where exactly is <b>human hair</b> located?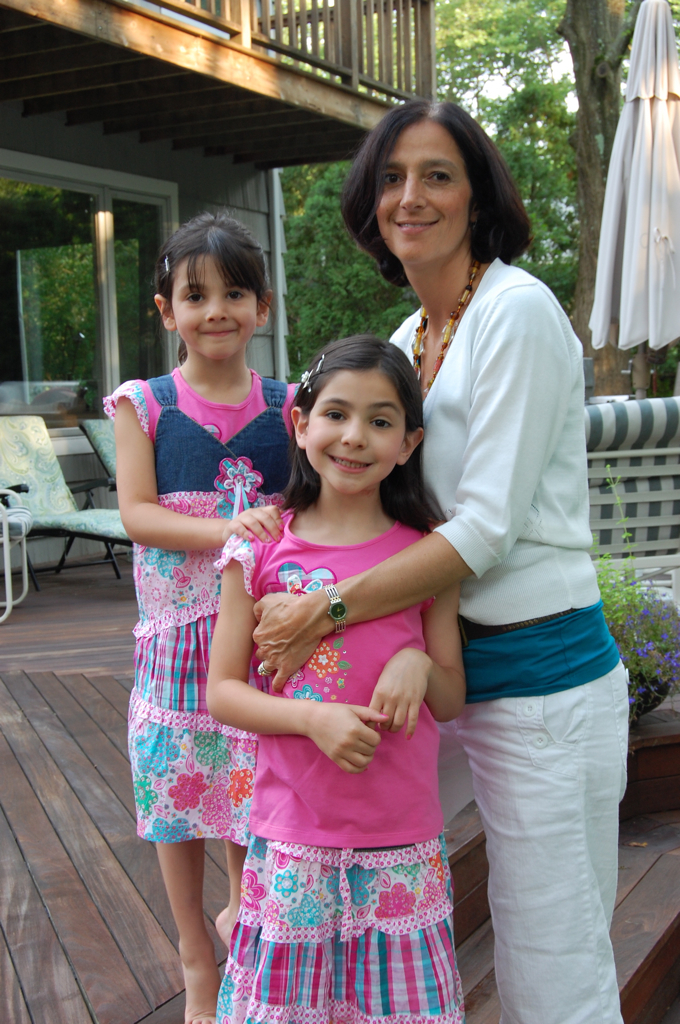
Its bounding box is {"x1": 343, "y1": 98, "x2": 527, "y2": 291}.
